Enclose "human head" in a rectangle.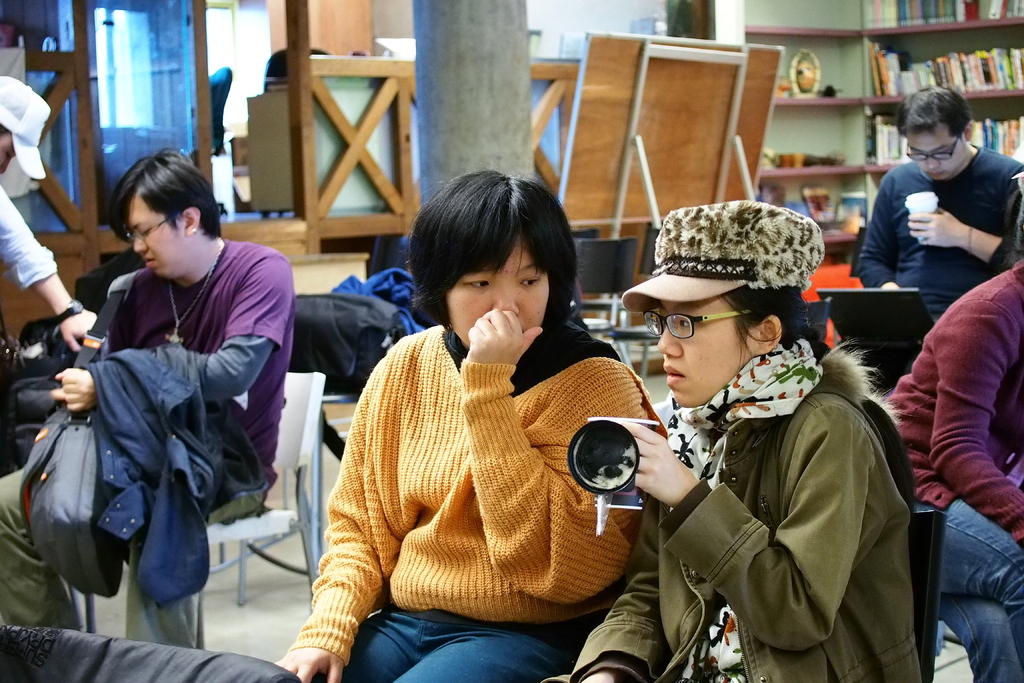
[x1=106, y1=148, x2=220, y2=274].
